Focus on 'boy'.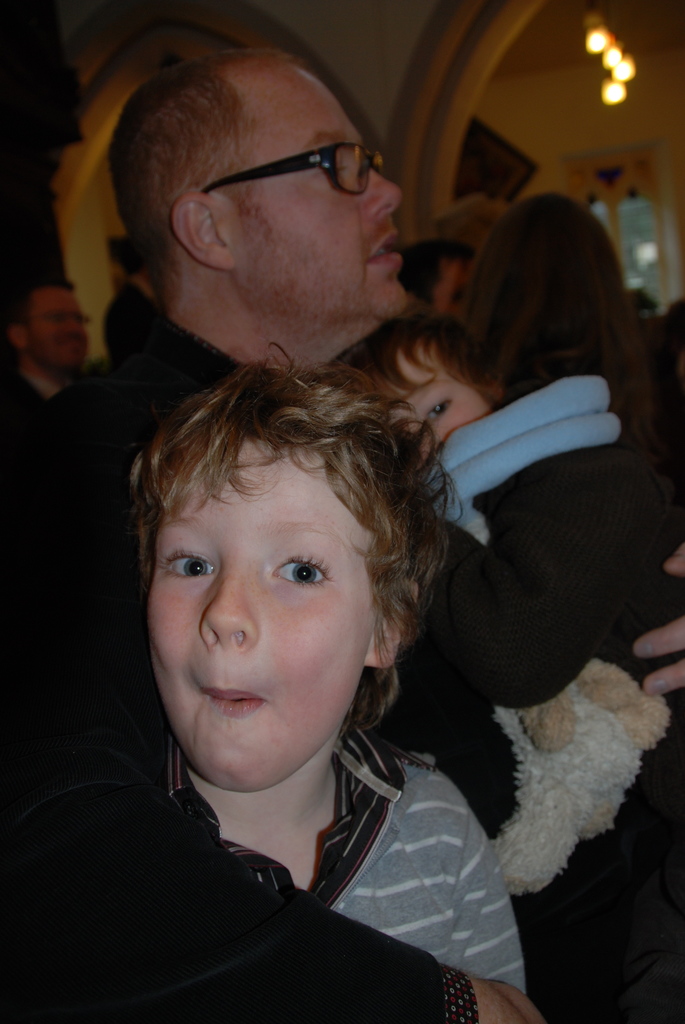
Focused at region(111, 344, 520, 1023).
